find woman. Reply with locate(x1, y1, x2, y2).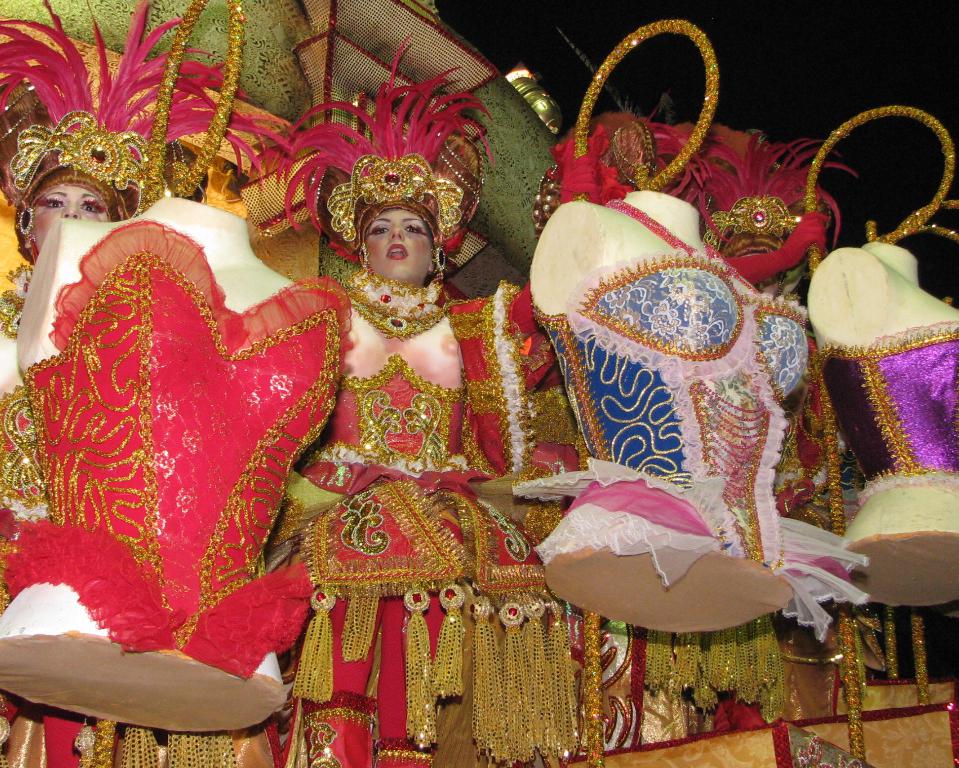
locate(0, 194, 355, 733).
